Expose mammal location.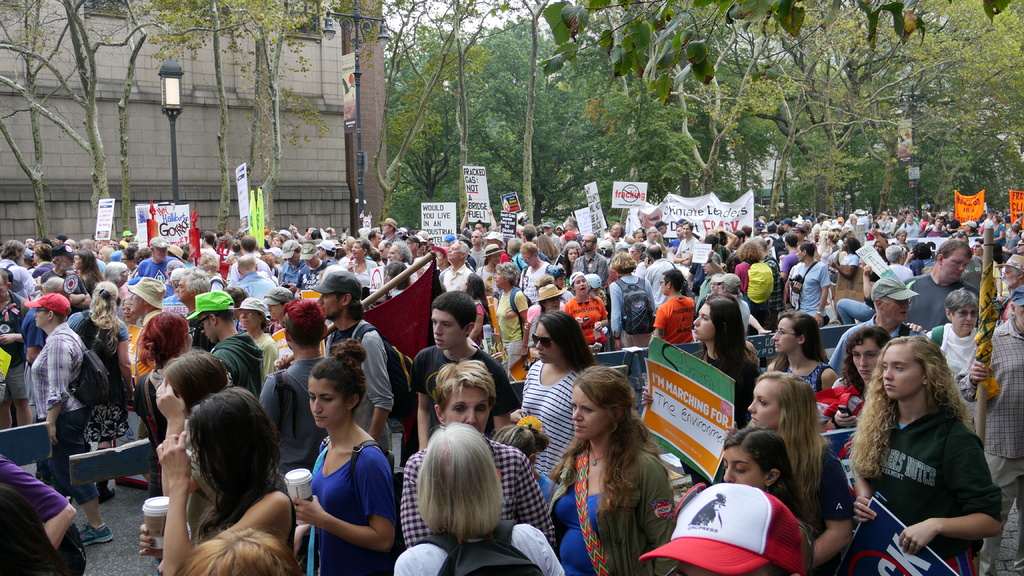
Exposed at BBox(771, 310, 837, 385).
